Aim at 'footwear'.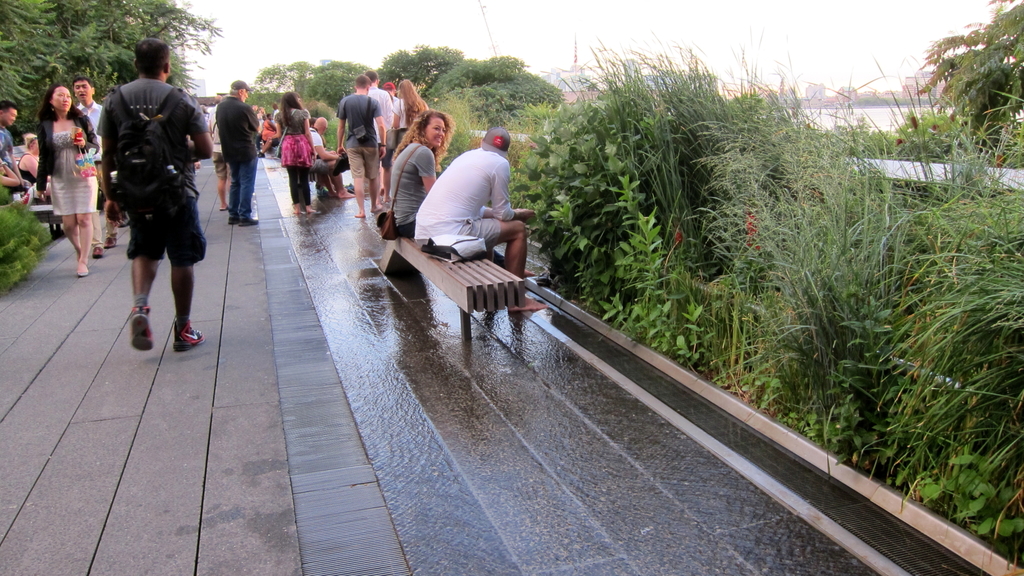
Aimed at x1=243, y1=214, x2=257, y2=230.
